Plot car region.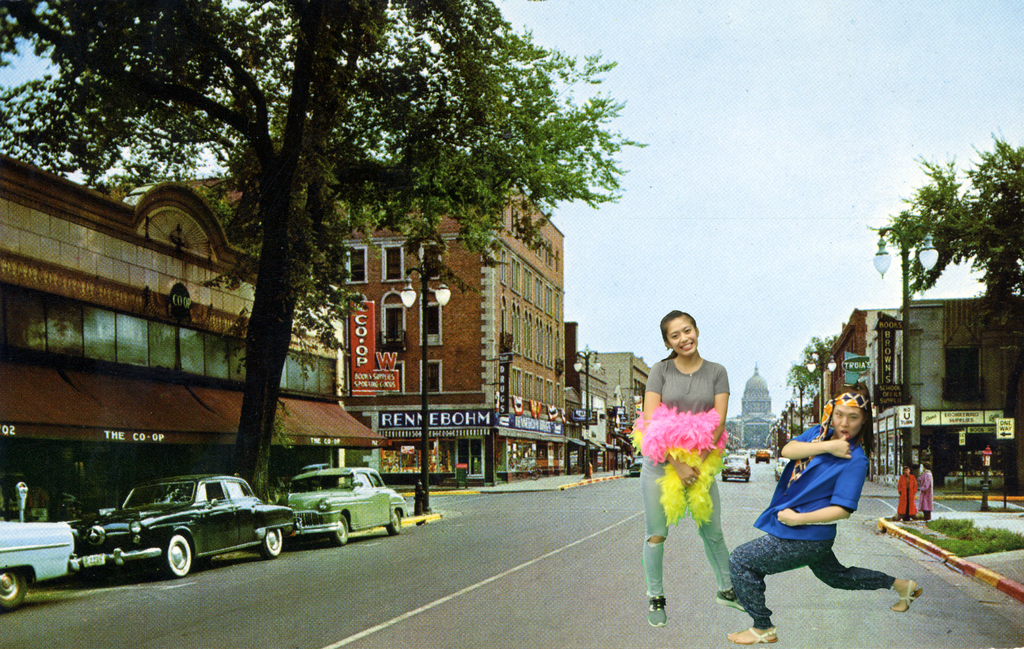
Plotted at 61:480:293:584.
